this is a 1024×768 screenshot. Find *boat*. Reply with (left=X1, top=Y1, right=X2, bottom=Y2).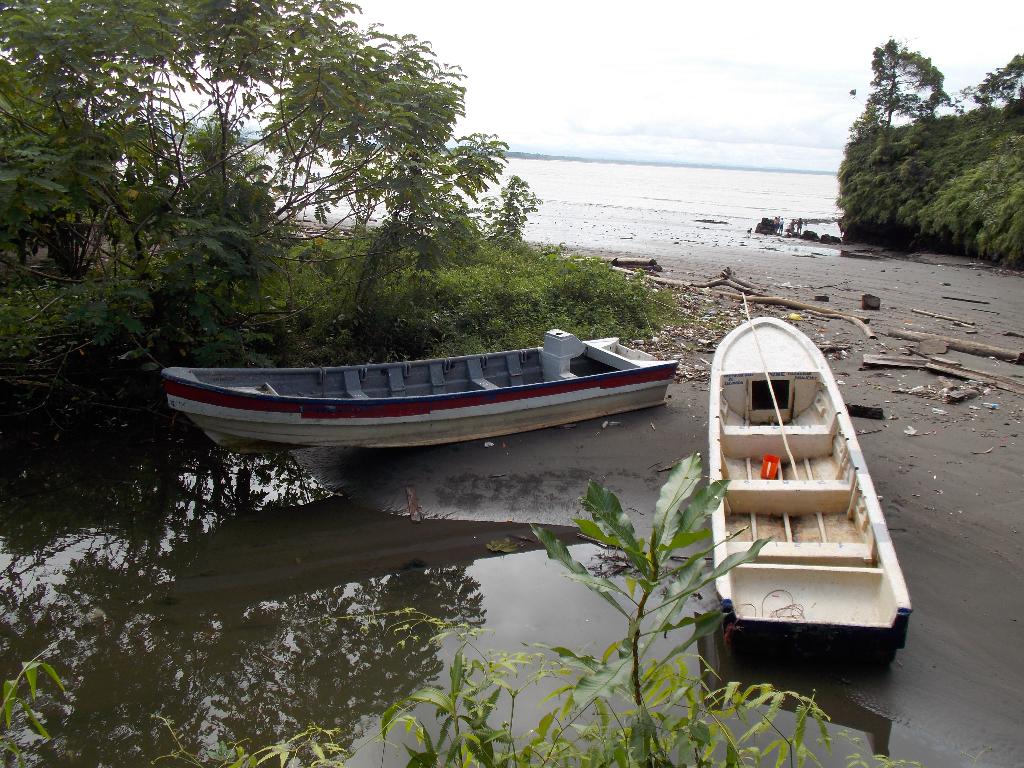
(left=198, top=324, right=660, bottom=468).
